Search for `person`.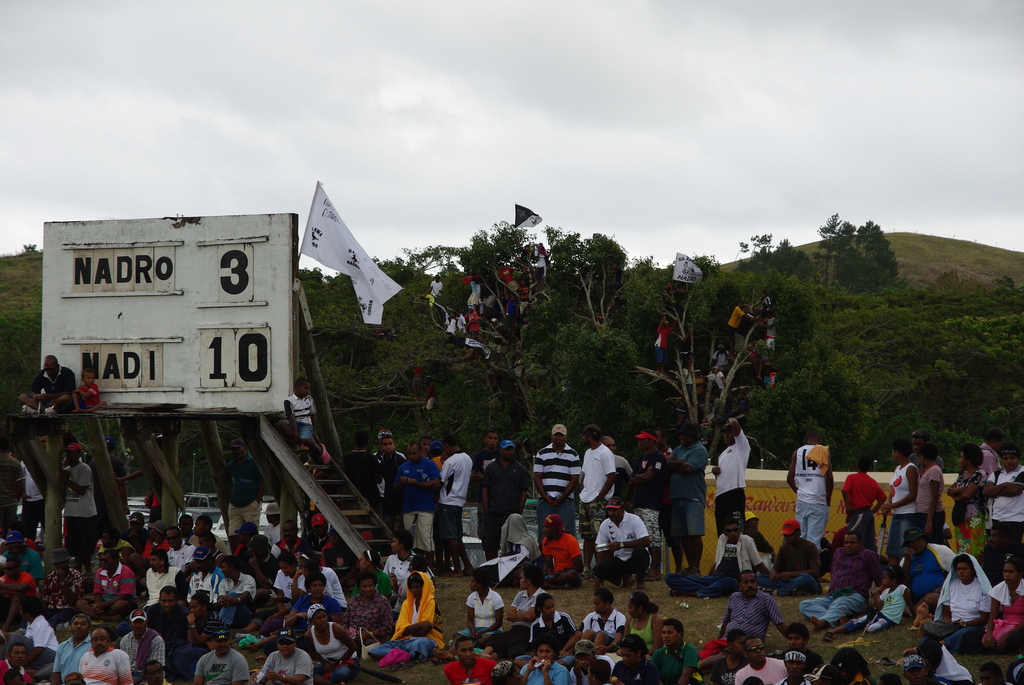
Found at (911,547,992,655).
